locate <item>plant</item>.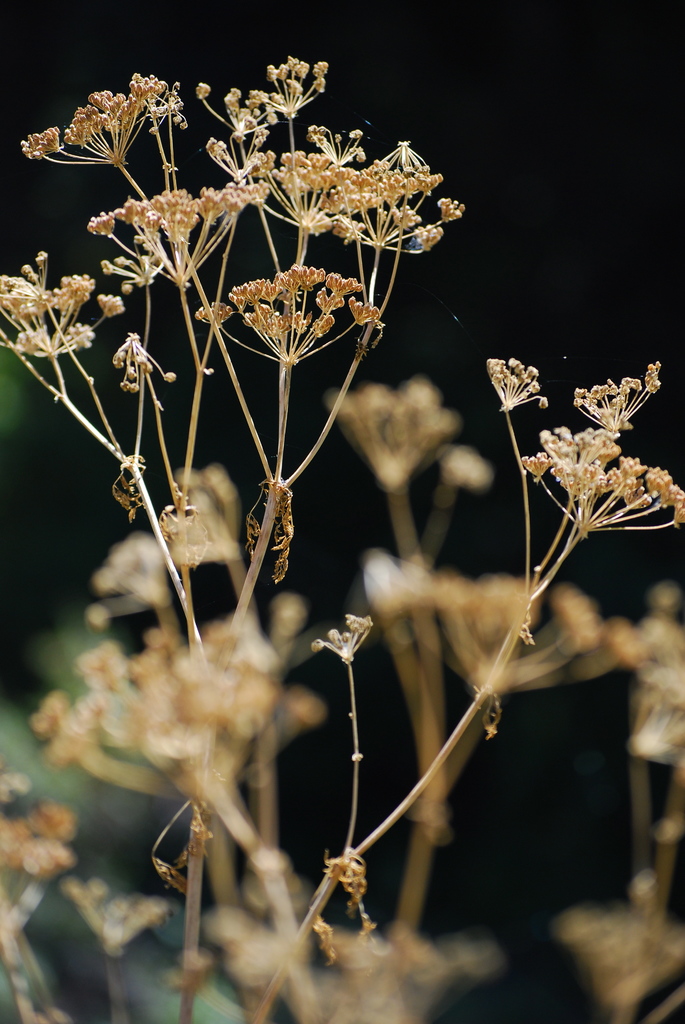
Bounding box: detection(0, 0, 550, 1023).
